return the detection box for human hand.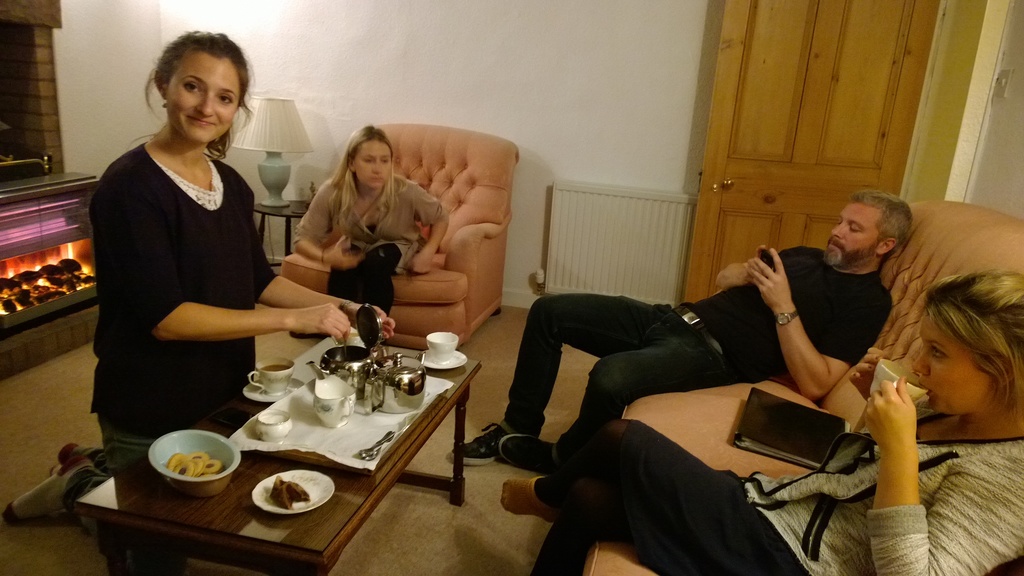
rect(848, 347, 891, 401).
